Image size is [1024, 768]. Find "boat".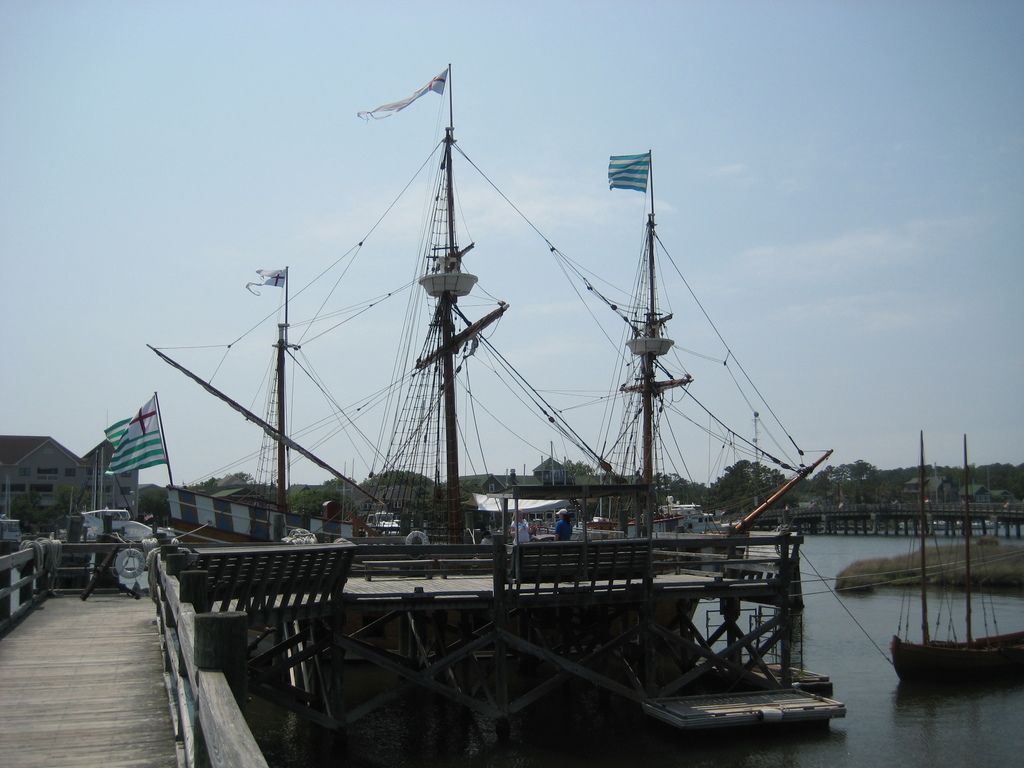
(x1=890, y1=431, x2=1023, y2=688).
